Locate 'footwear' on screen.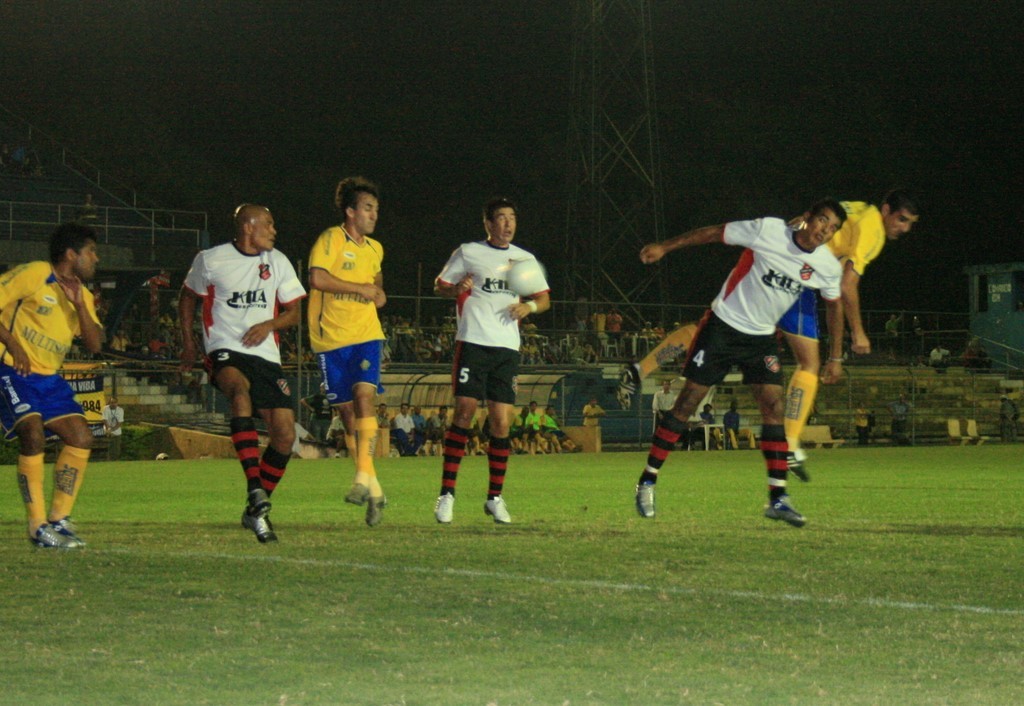
On screen at pyautogui.locateOnScreen(248, 489, 277, 521).
